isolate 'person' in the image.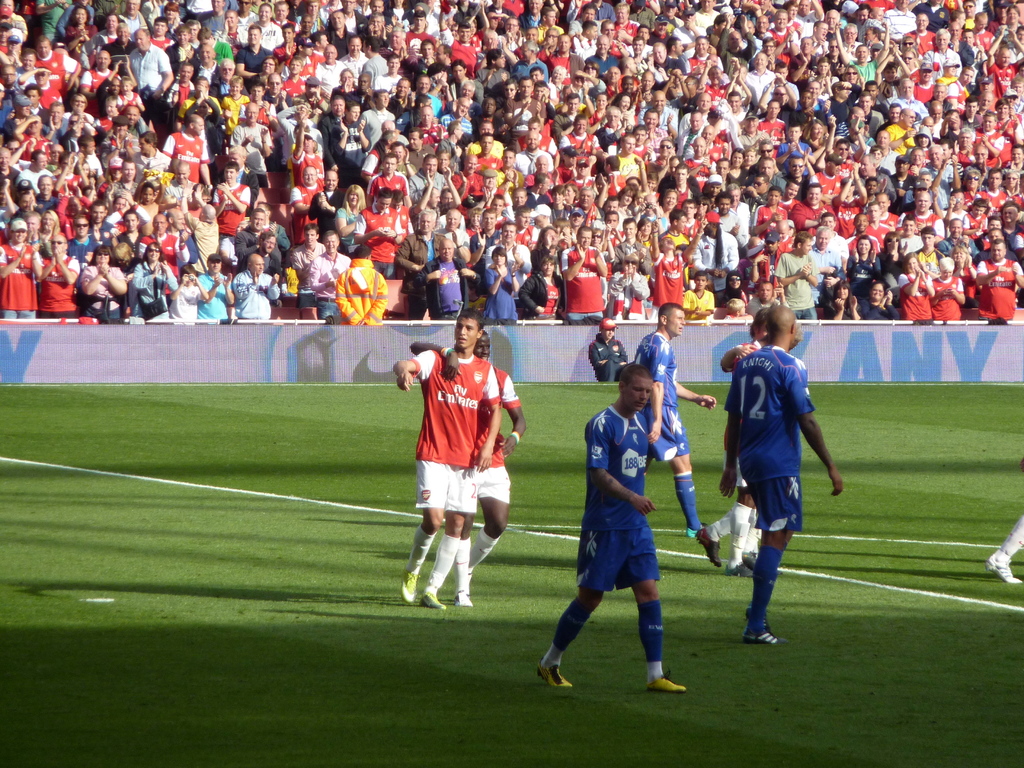
Isolated region: select_region(588, 315, 630, 383).
